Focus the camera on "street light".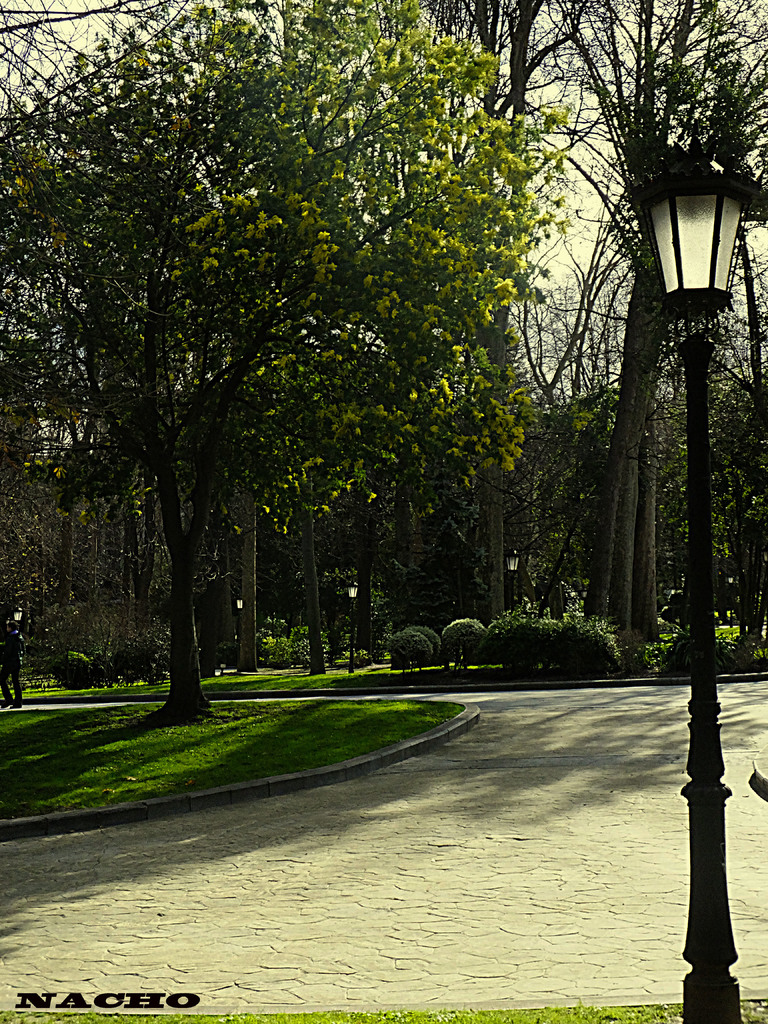
Focus region: BBox(346, 573, 363, 674).
